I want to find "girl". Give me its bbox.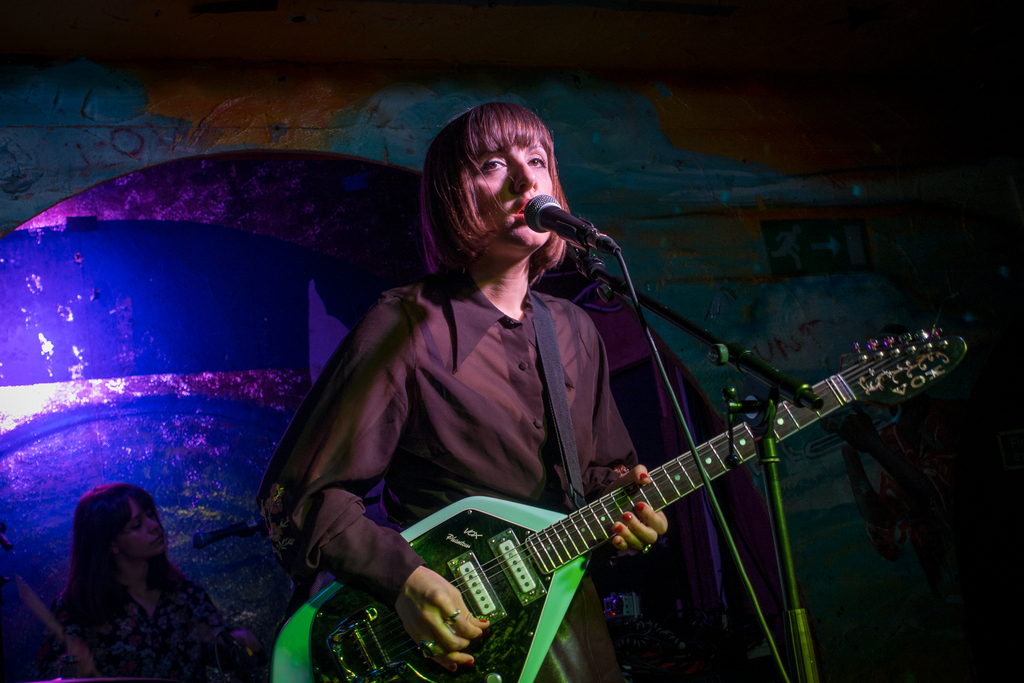
[left=49, top=489, right=262, bottom=682].
